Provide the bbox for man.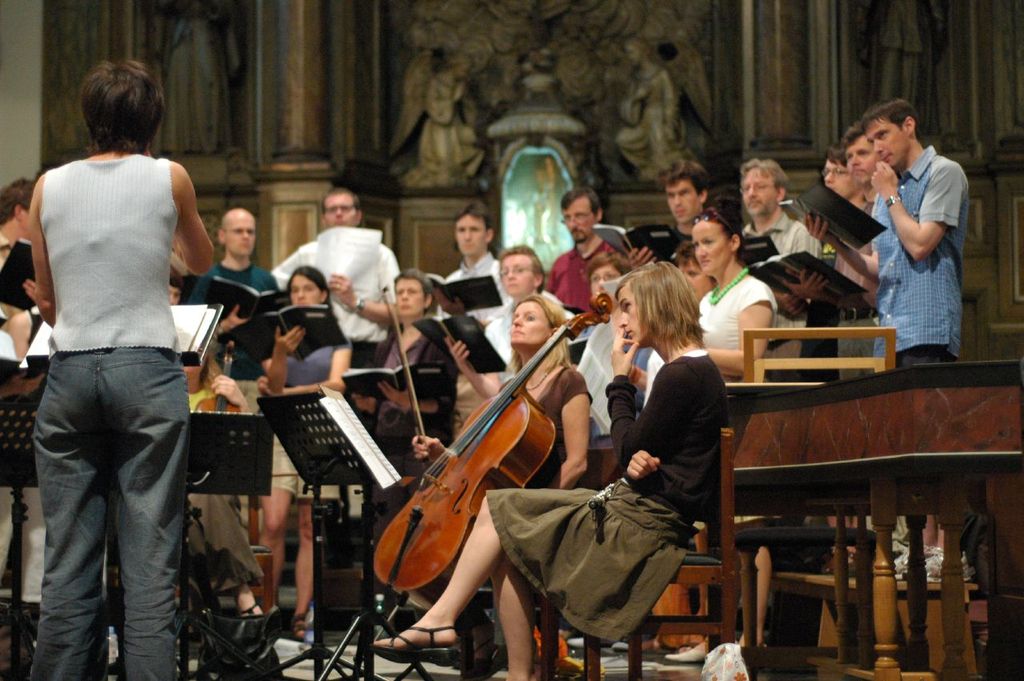
l=625, t=162, r=728, b=314.
